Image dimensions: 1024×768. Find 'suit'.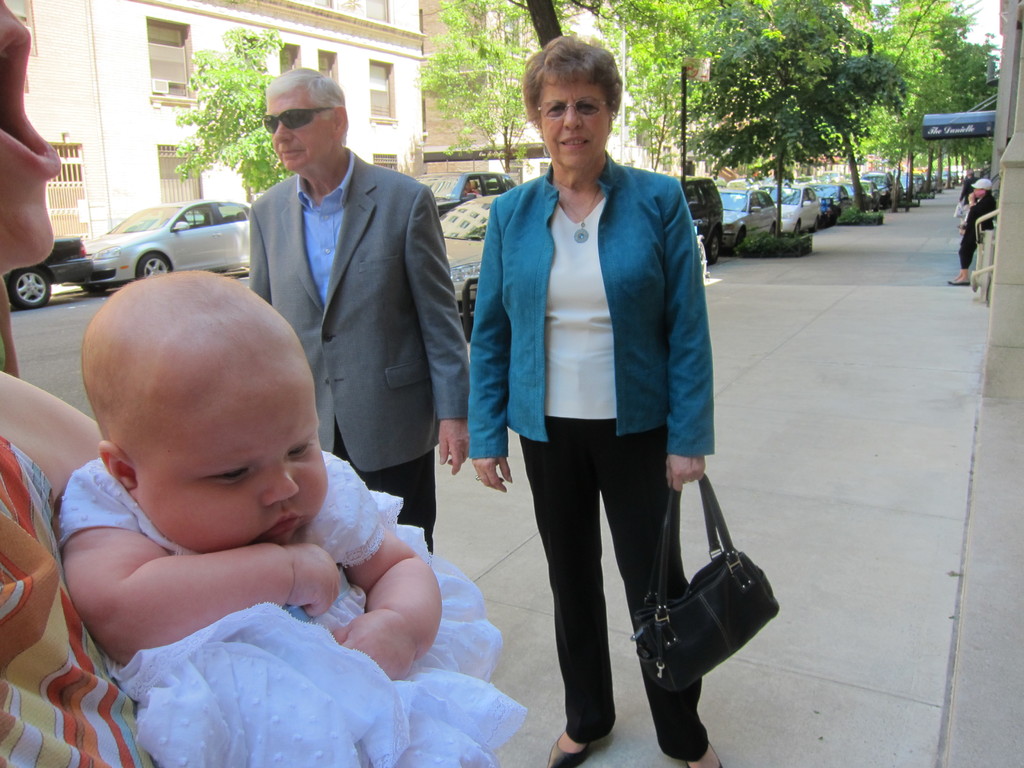
<bbox>467, 147, 715, 760</bbox>.
